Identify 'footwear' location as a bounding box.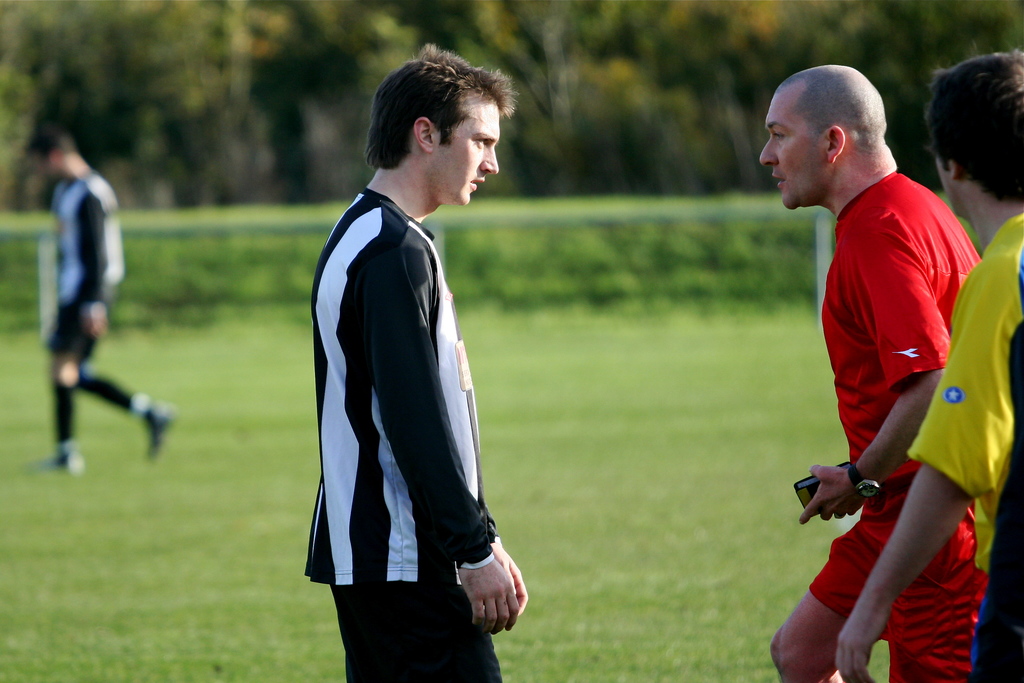
139 399 179 463.
